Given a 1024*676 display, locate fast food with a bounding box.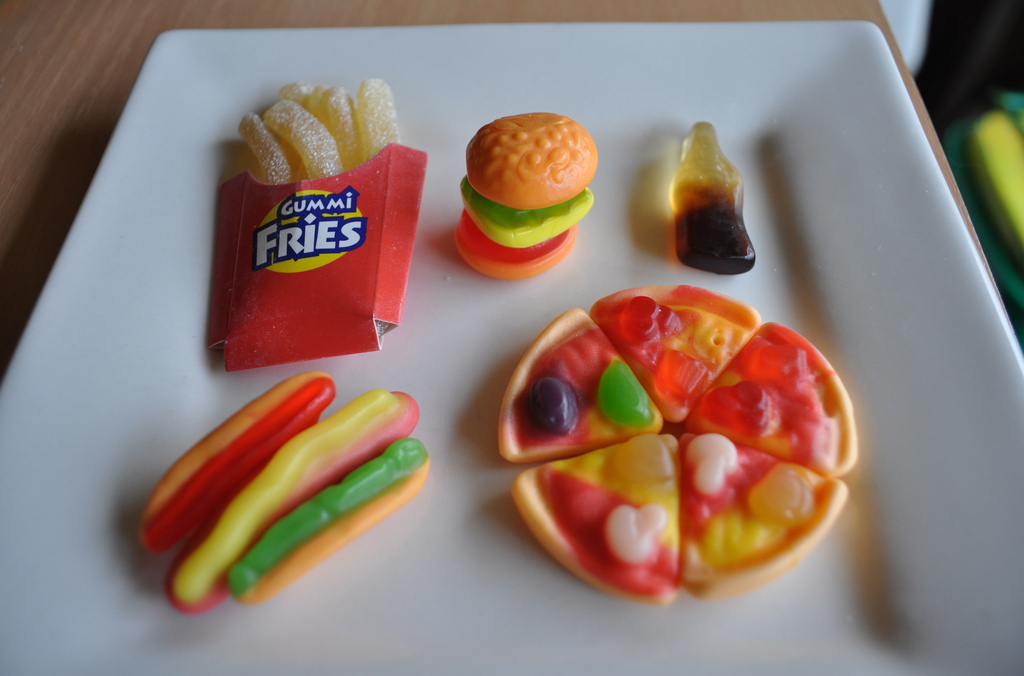
Located: 245 71 401 180.
